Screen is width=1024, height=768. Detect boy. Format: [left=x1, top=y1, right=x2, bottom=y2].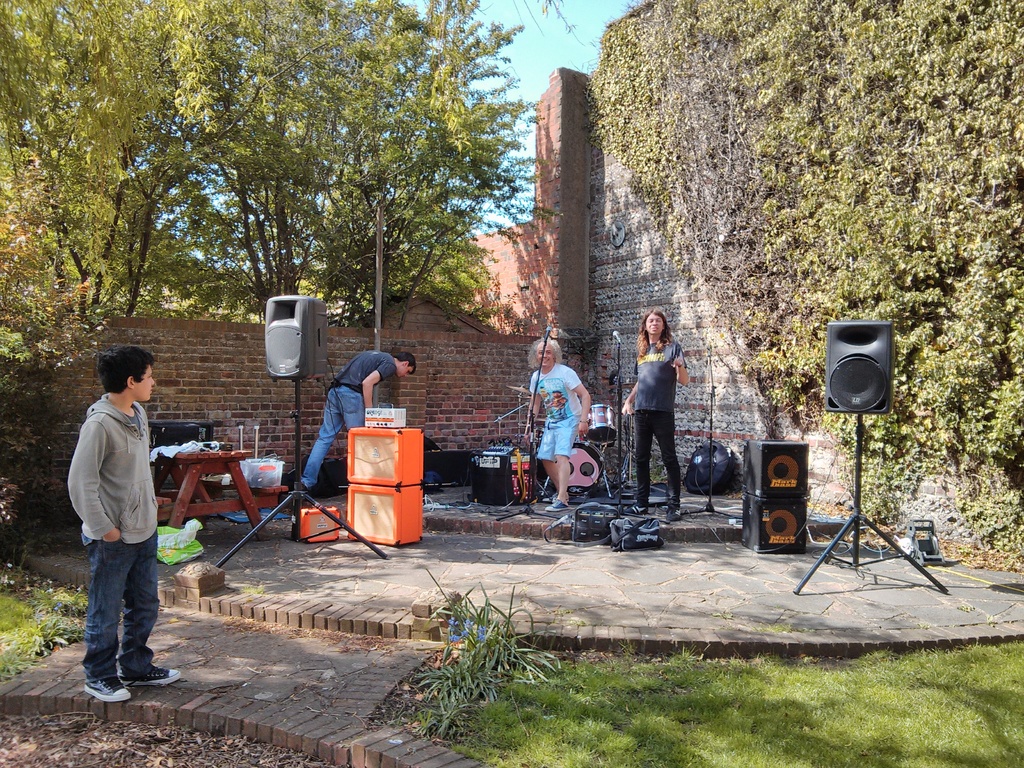
[left=300, top=352, right=417, bottom=492].
